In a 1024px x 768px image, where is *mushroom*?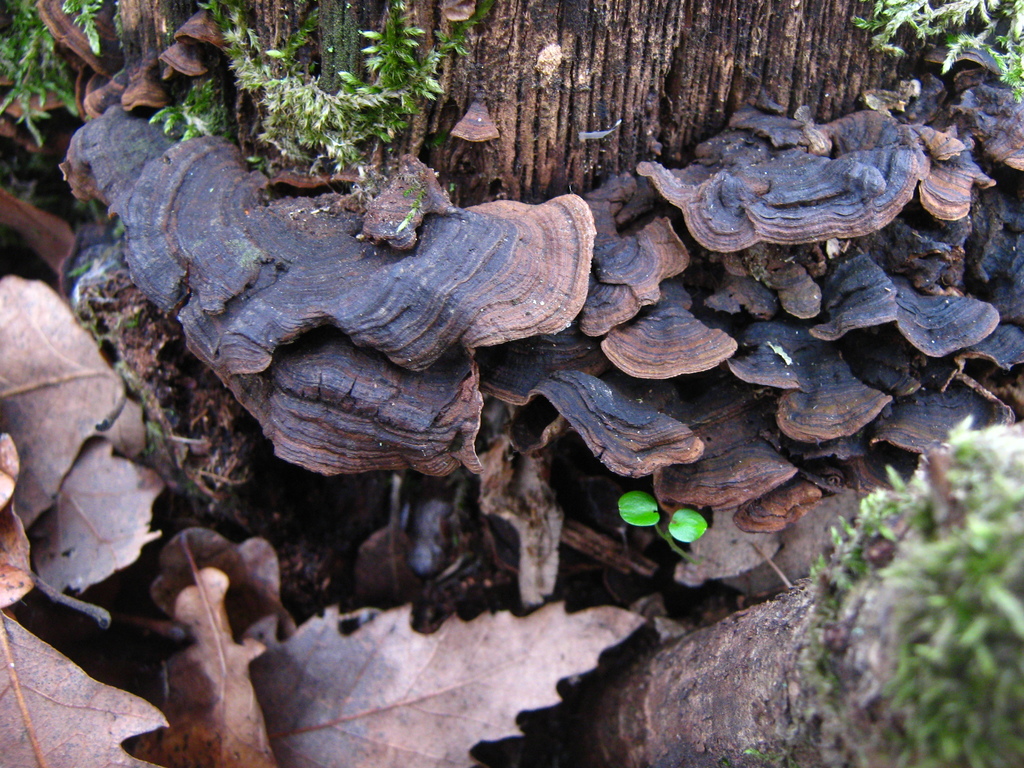
592:296:755:399.
